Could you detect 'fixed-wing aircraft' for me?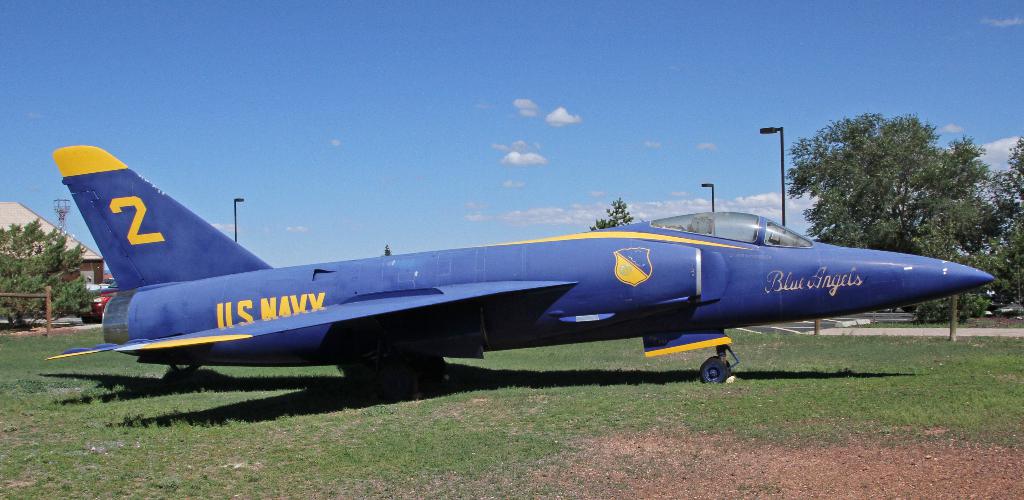
Detection result: box=[34, 140, 996, 401].
